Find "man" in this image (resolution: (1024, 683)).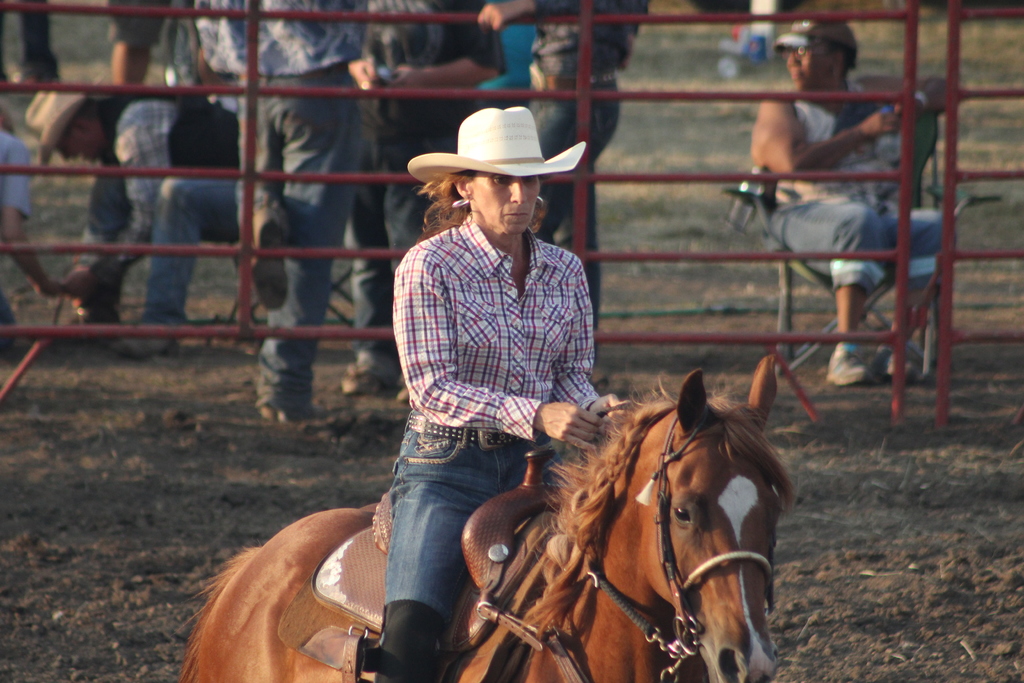
{"left": 198, "top": 0, "right": 366, "bottom": 418}.
